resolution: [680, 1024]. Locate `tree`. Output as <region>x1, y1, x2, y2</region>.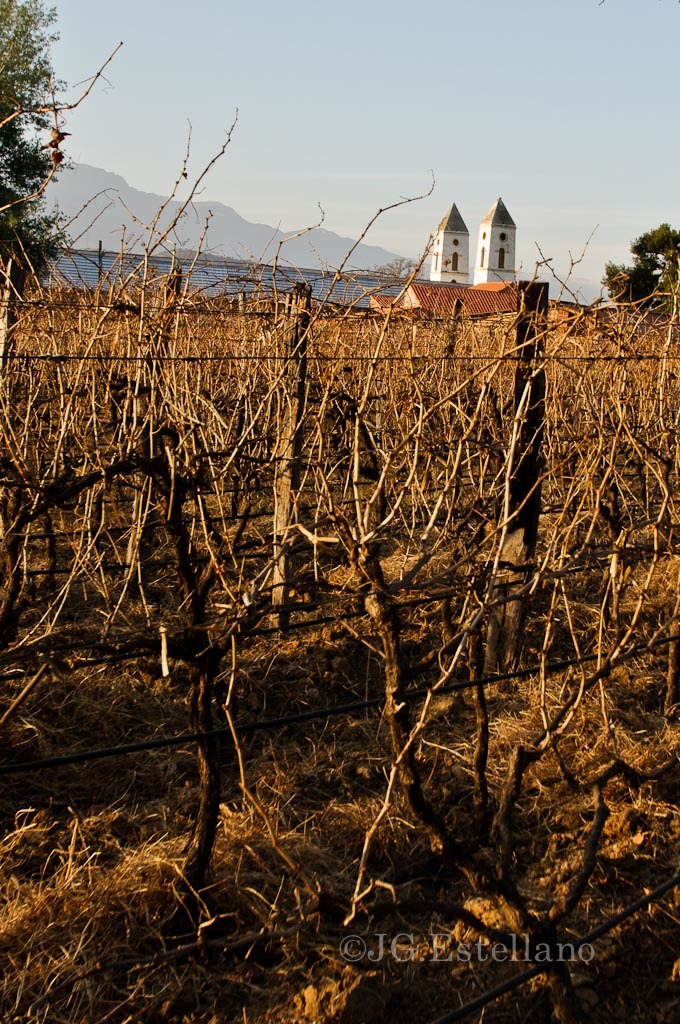
<region>605, 215, 676, 332</region>.
